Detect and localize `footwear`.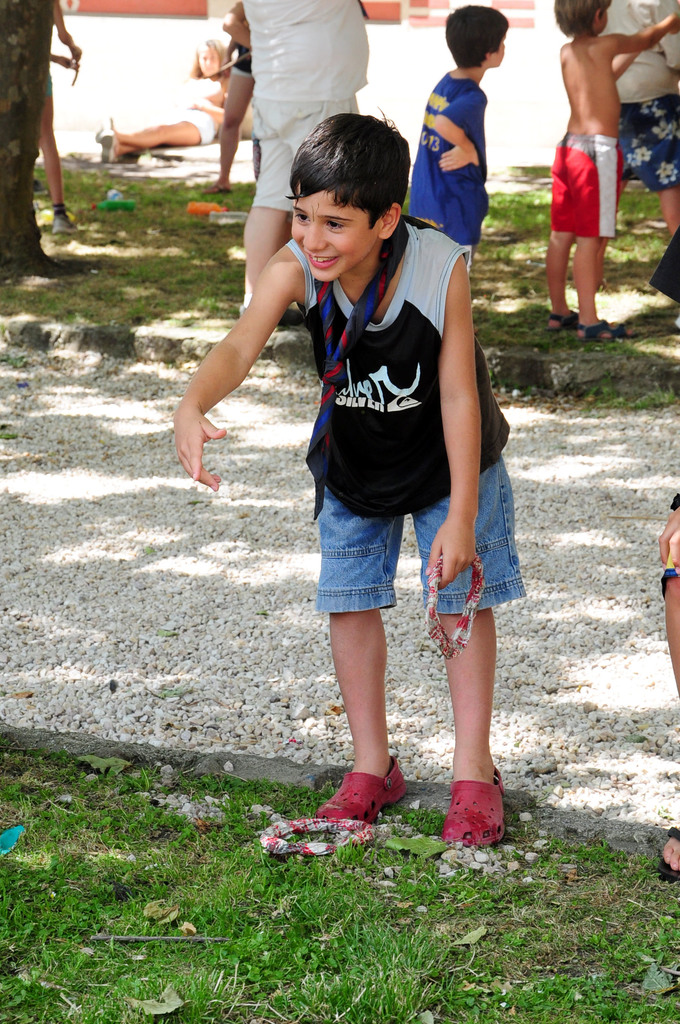
Localized at 439:767:512:830.
